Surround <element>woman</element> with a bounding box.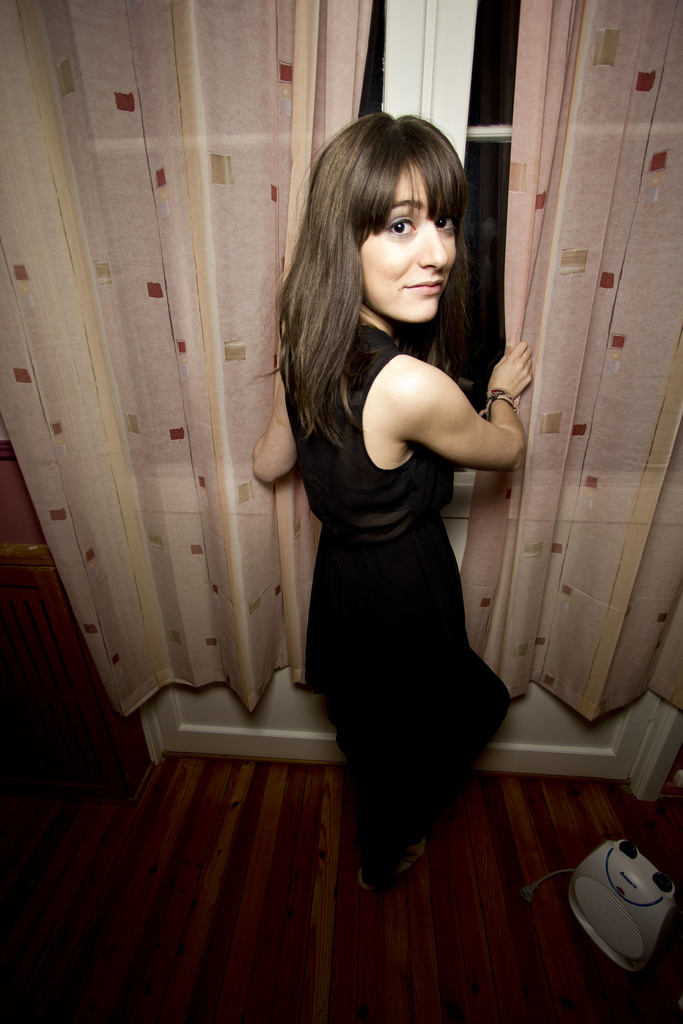
bbox=[258, 96, 521, 931].
